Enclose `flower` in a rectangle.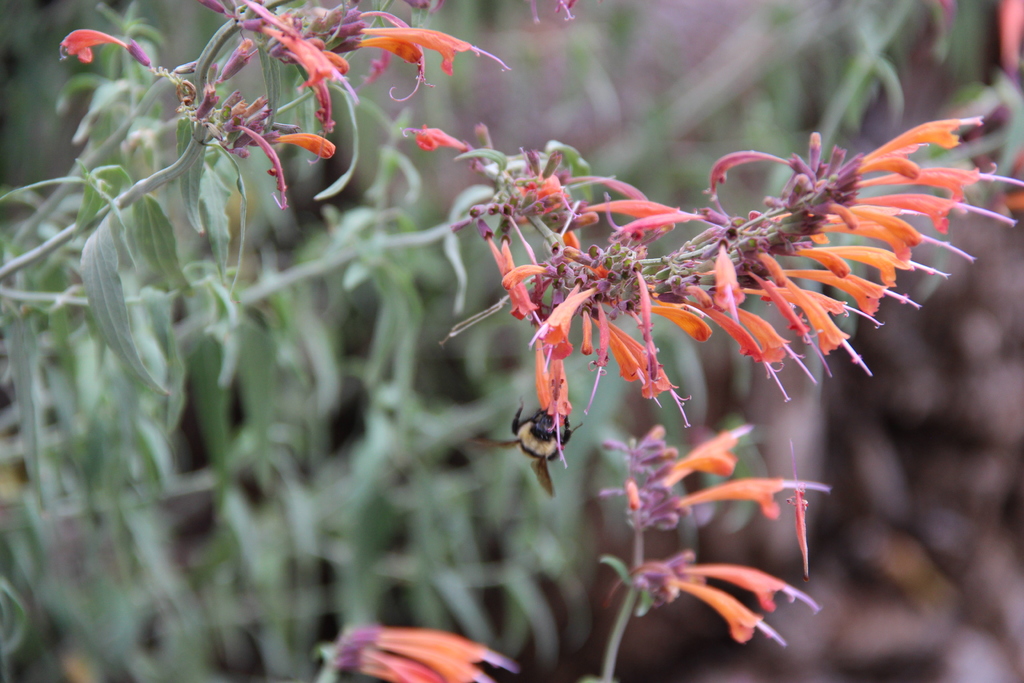
BBox(867, 119, 989, 159).
